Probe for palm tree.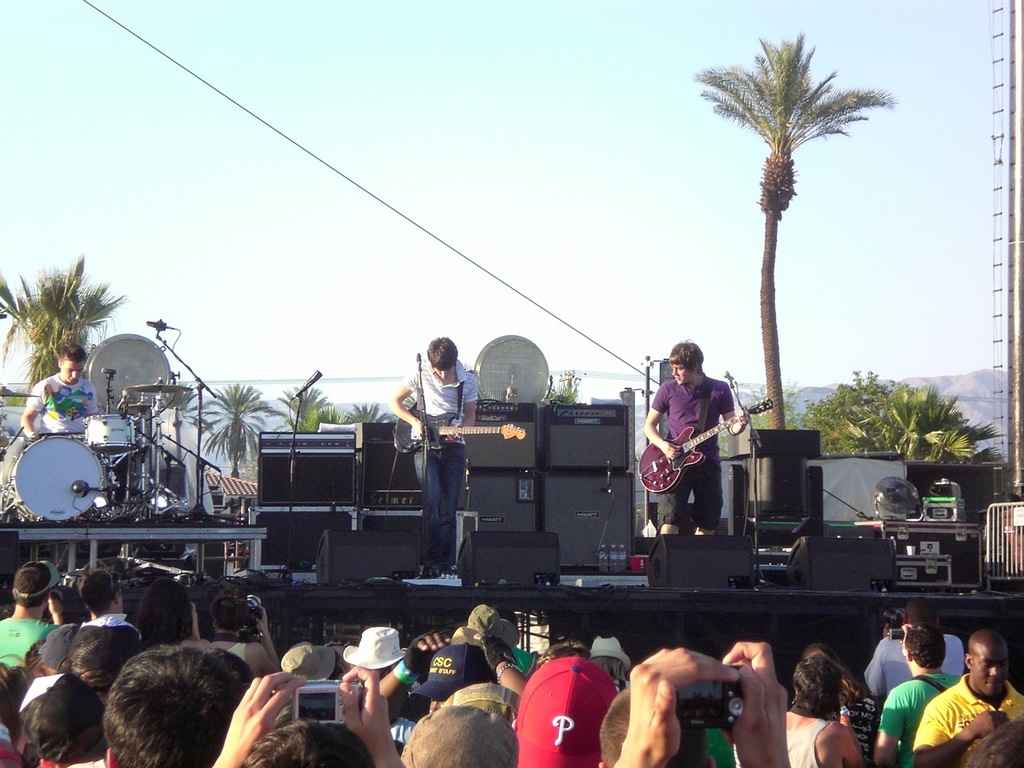
Probe result: bbox=(337, 402, 391, 425).
